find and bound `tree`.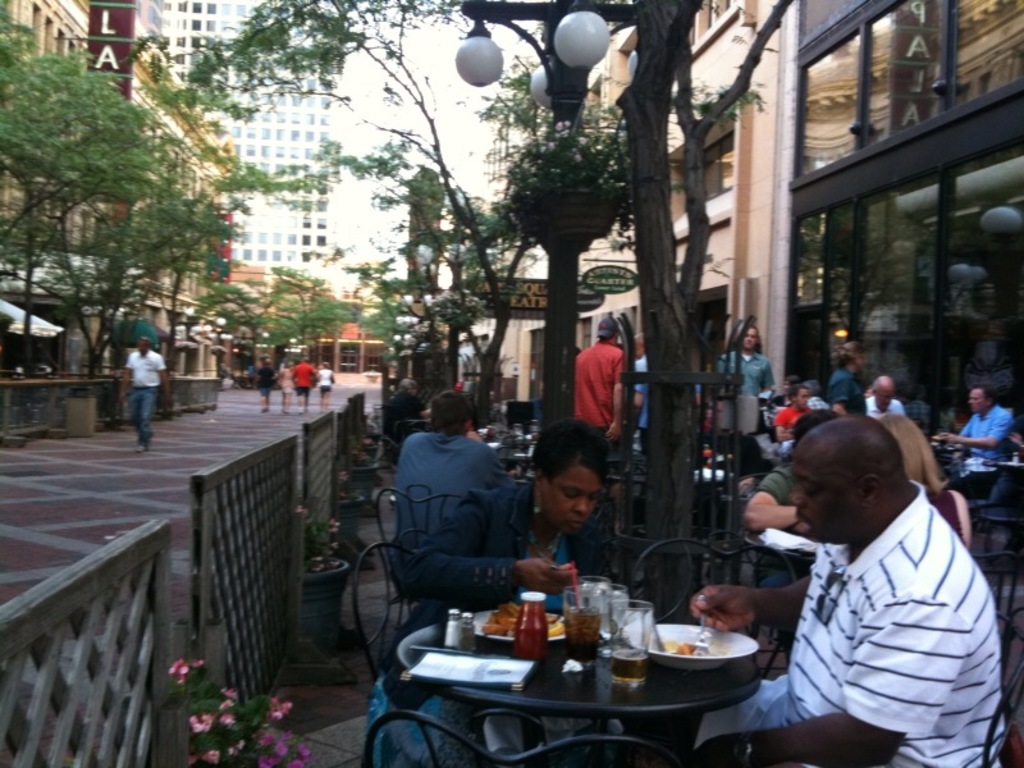
Bound: (left=279, top=0, right=563, bottom=451).
